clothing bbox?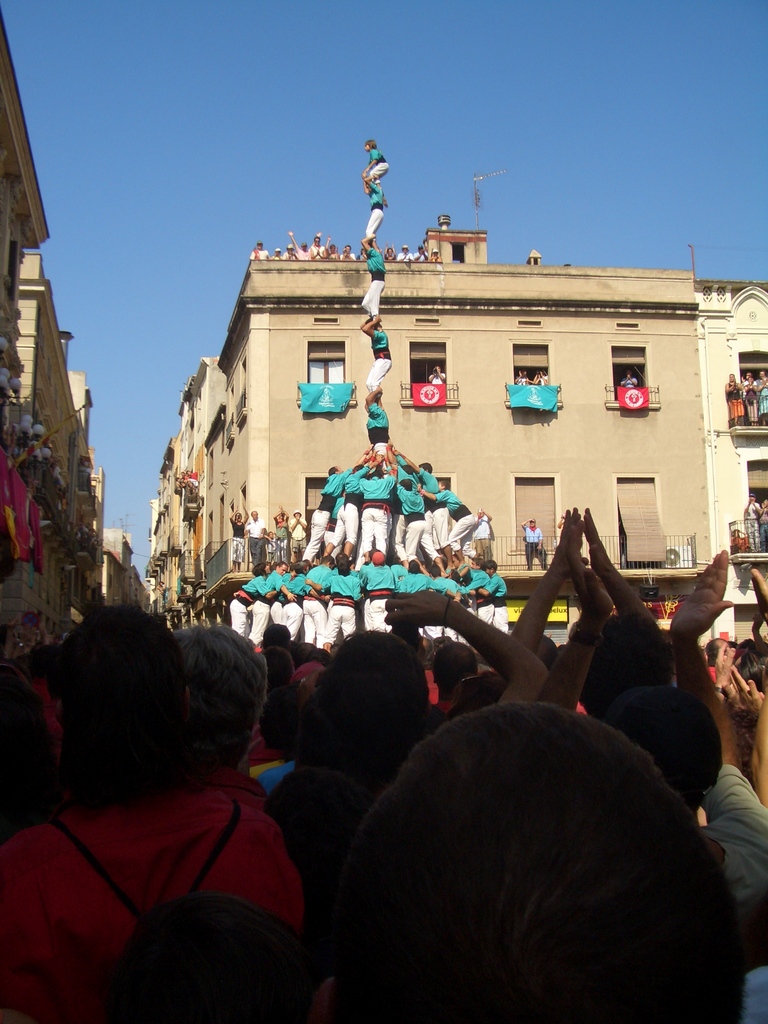
(left=724, top=378, right=740, bottom=424)
